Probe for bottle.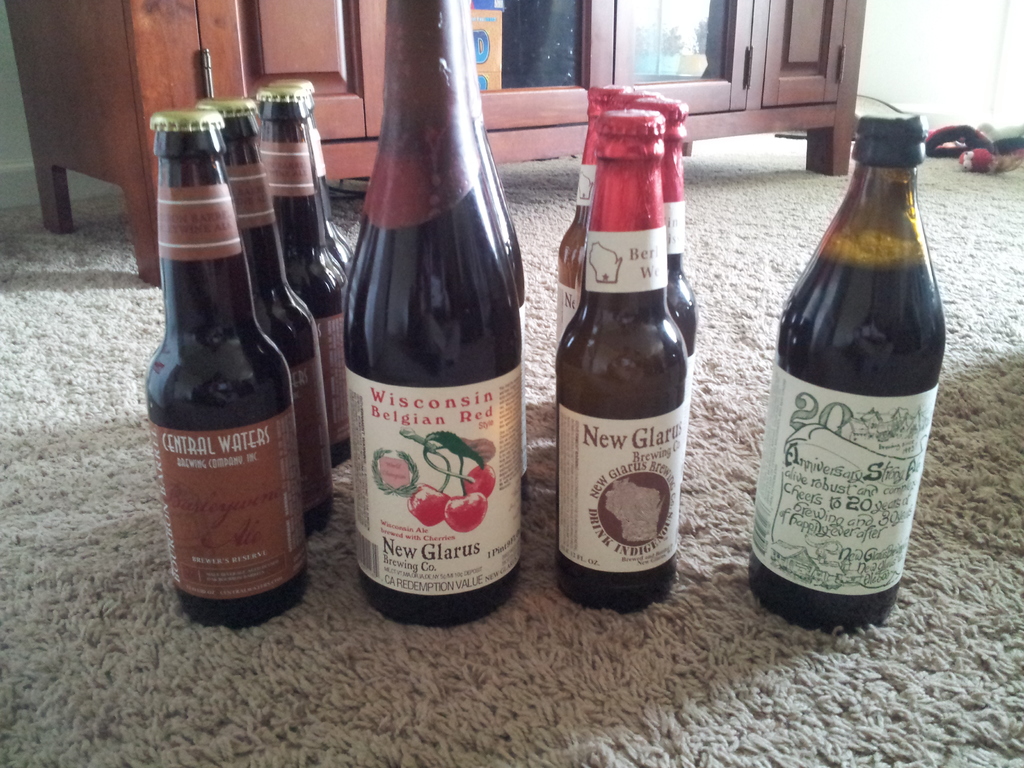
Probe result: 553/110/691/614.
